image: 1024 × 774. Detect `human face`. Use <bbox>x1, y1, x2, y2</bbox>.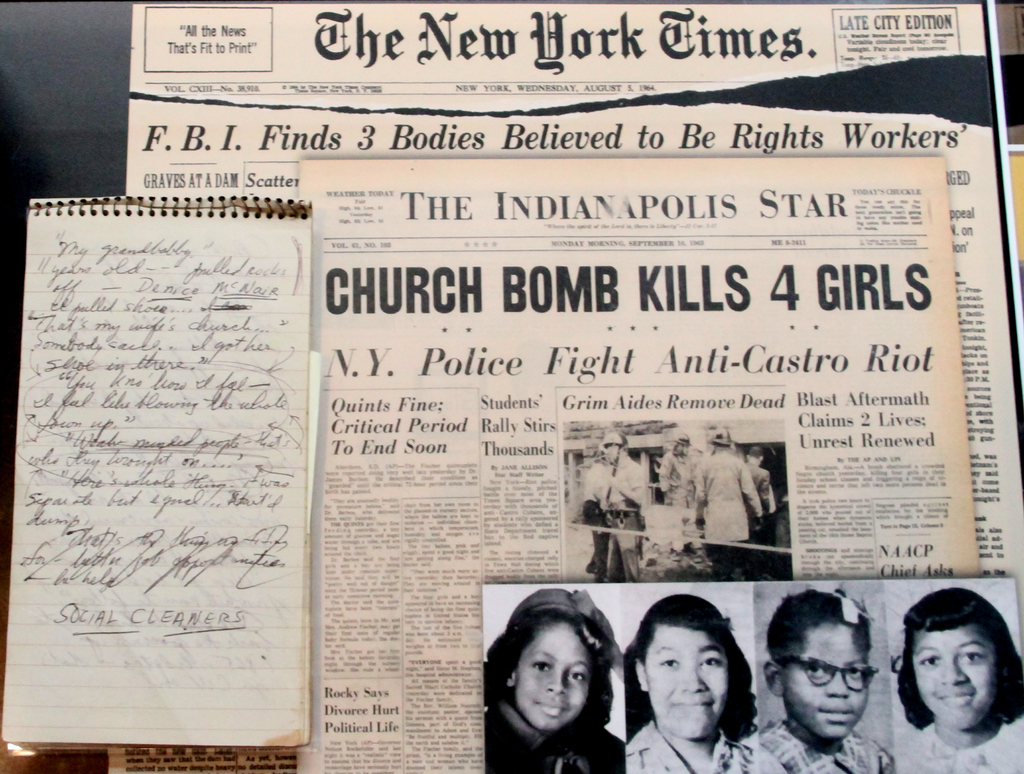
<bbox>646, 624, 730, 737</bbox>.
